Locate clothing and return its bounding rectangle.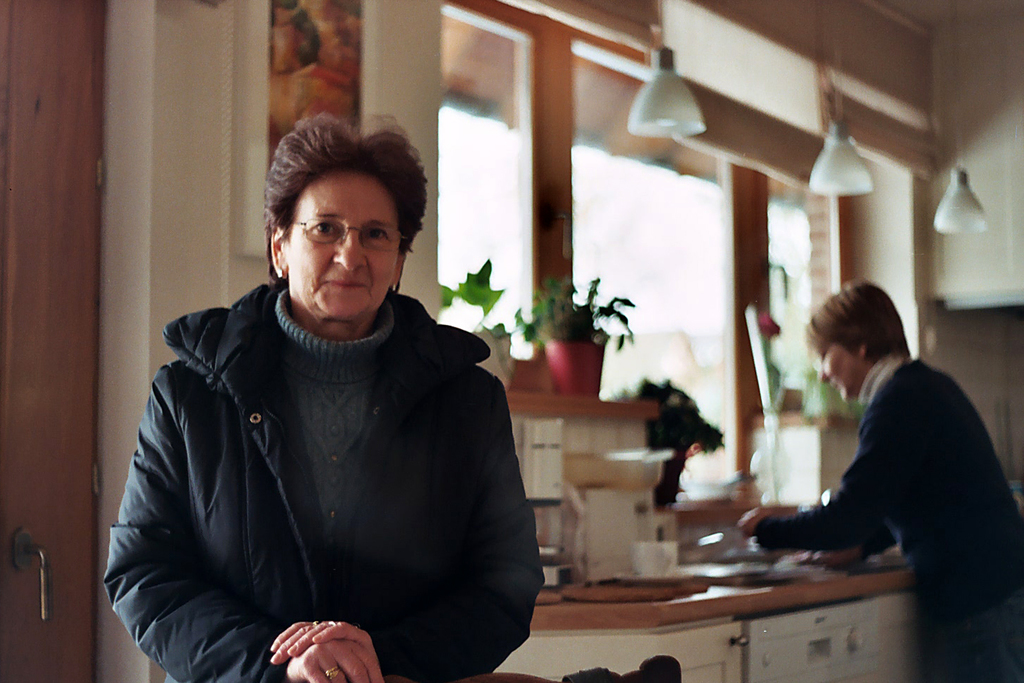
{"x1": 751, "y1": 346, "x2": 1023, "y2": 682}.
